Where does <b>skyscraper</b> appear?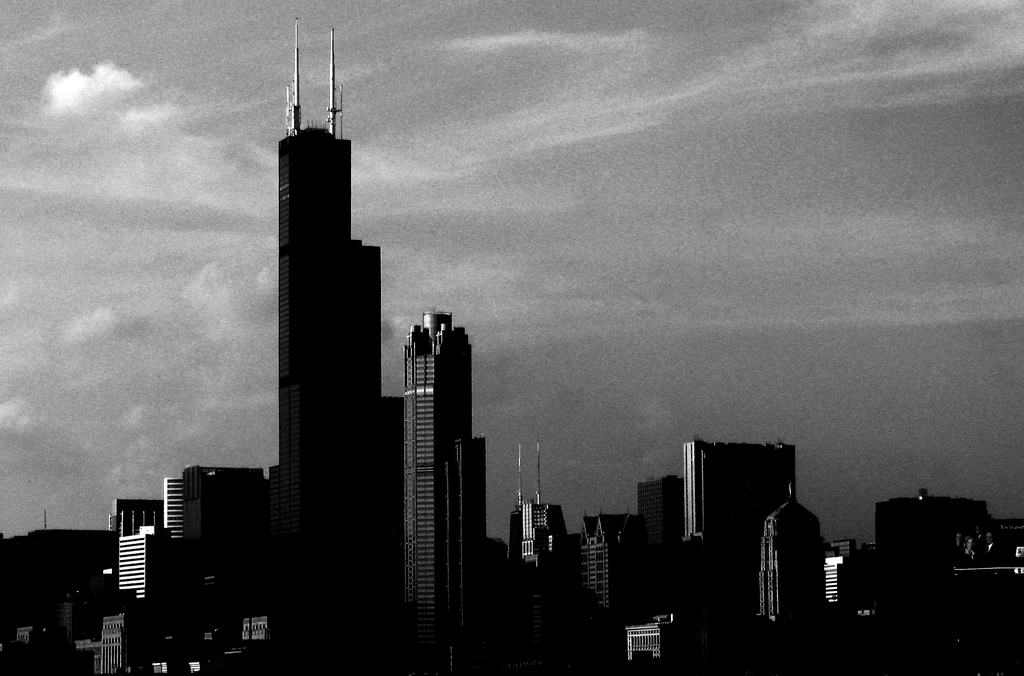
Appears at region(577, 502, 668, 638).
